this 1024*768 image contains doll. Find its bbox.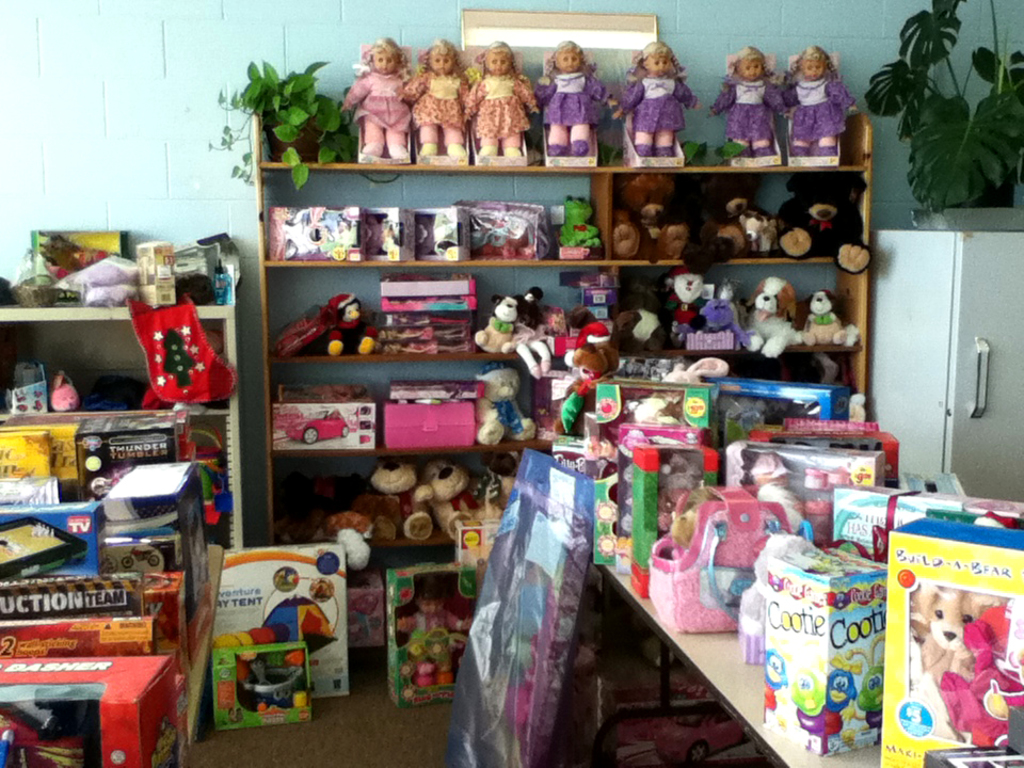
(left=710, top=53, right=791, bottom=159).
